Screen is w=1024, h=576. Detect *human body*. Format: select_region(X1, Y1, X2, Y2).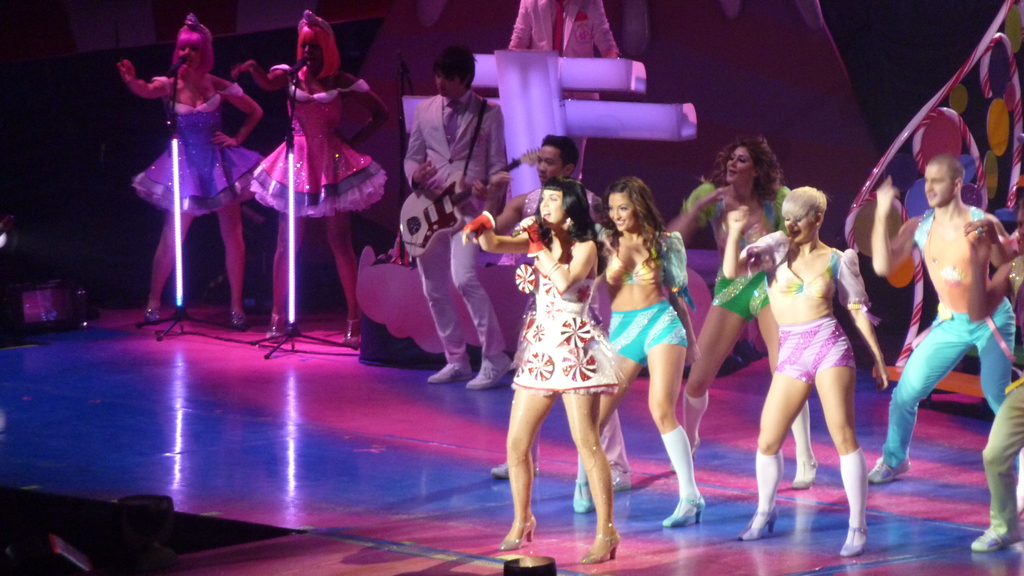
select_region(724, 202, 896, 557).
